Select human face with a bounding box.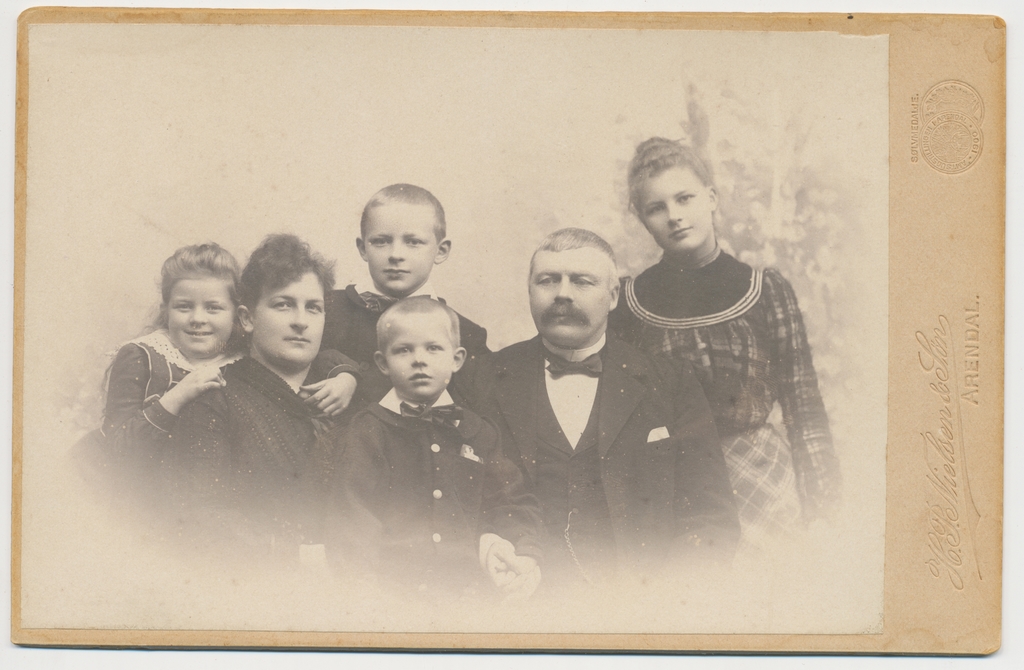
<bbox>252, 269, 325, 366</bbox>.
